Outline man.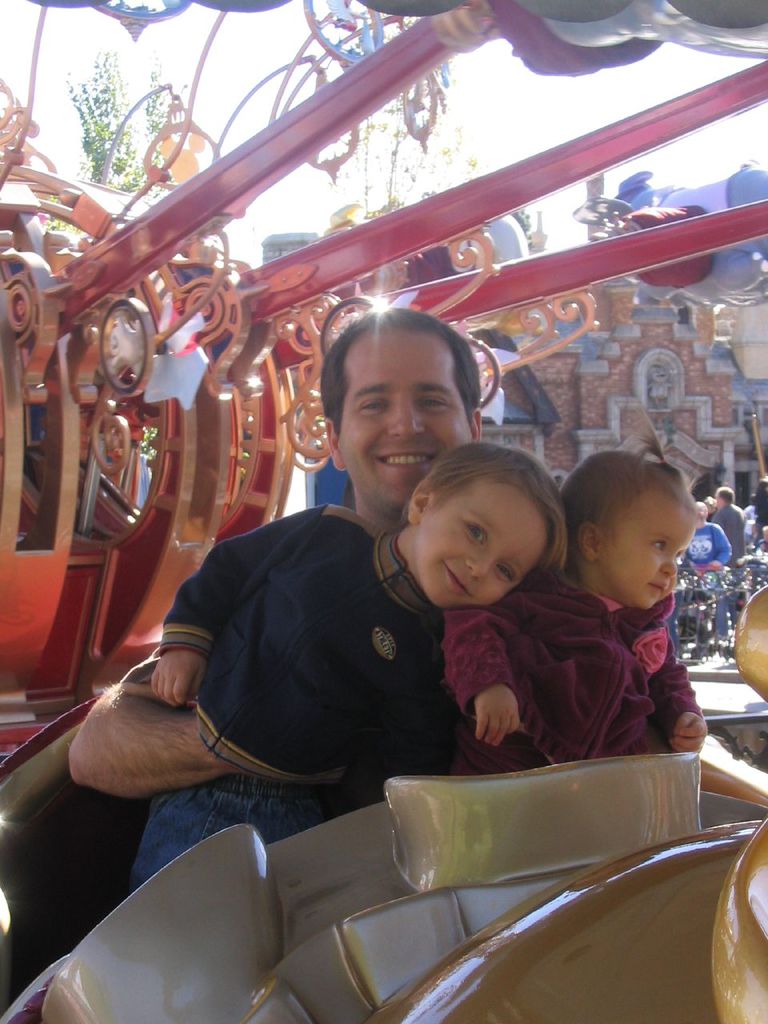
Outline: <region>755, 451, 767, 550</region>.
